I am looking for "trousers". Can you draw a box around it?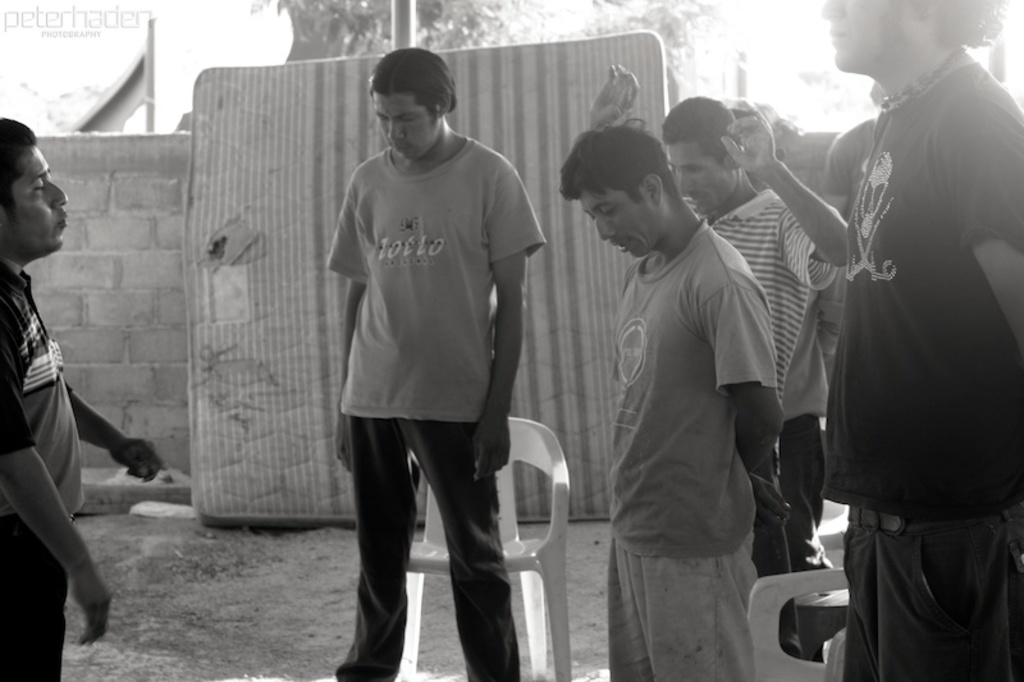
Sure, the bounding box is (left=780, top=416, right=832, bottom=575).
